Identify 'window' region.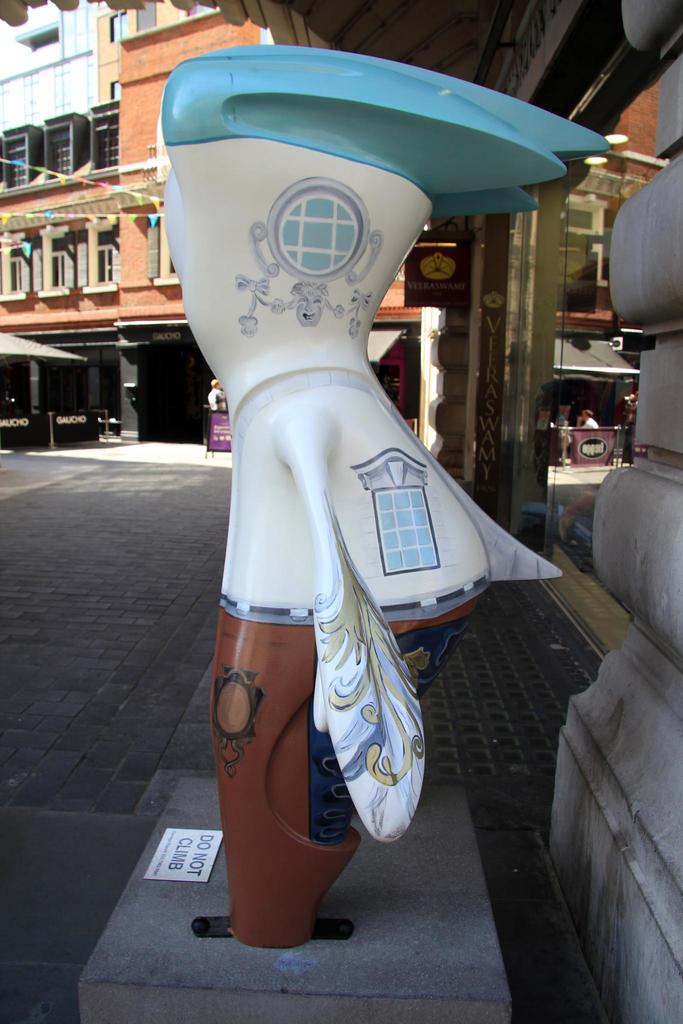
Region: 94, 225, 122, 285.
